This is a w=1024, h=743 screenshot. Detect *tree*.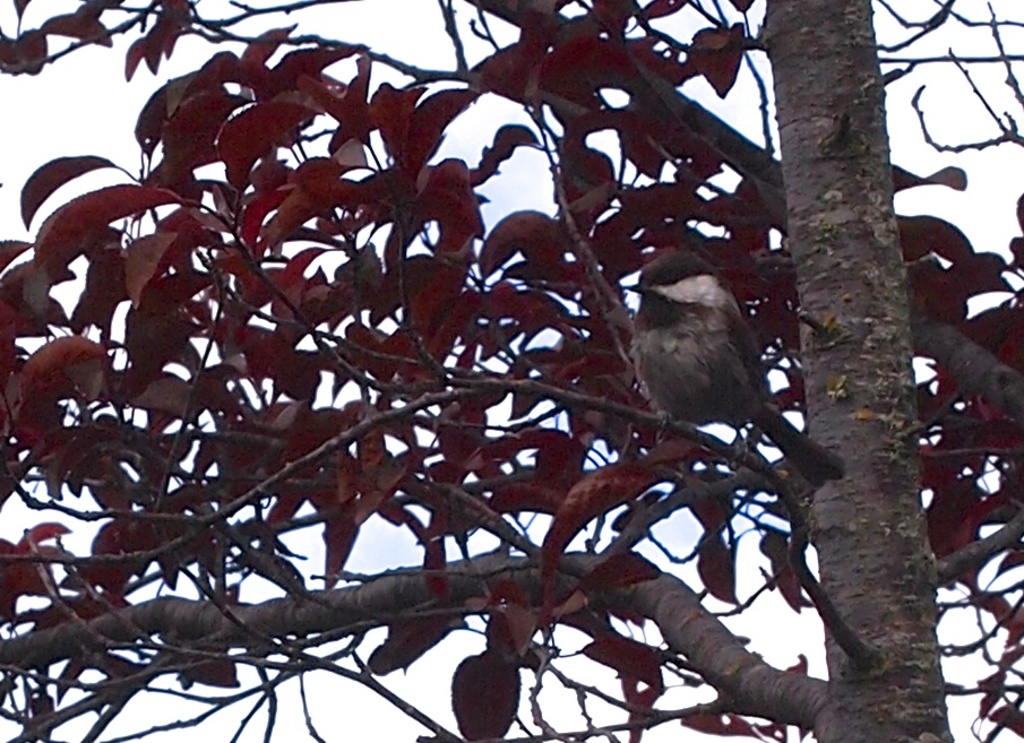
{"x1": 0, "y1": 0, "x2": 1023, "y2": 742}.
